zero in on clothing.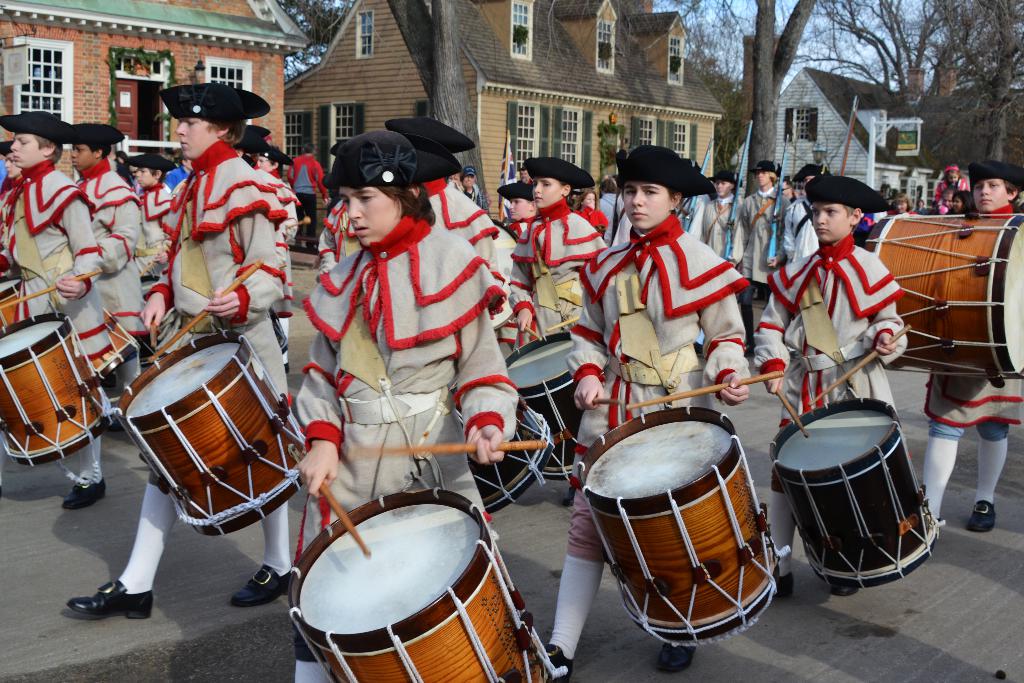
Zeroed in: <box>289,160,343,209</box>.
